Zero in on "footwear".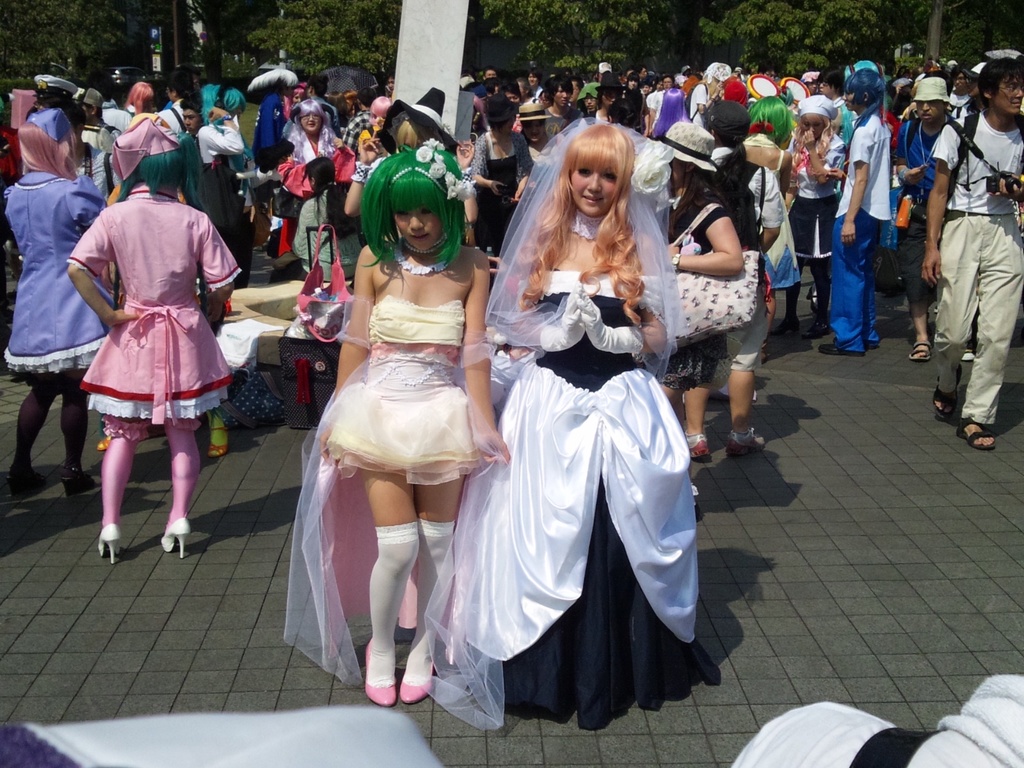
Zeroed in: (207, 425, 227, 457).
